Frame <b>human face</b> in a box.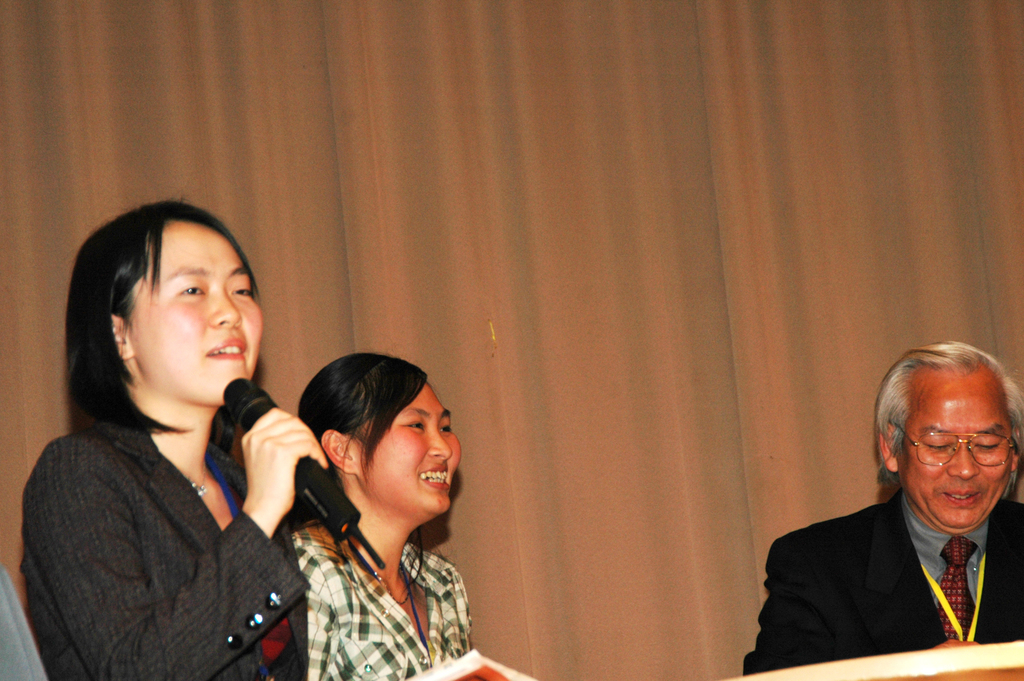
box(127, 217, 260, 413).
